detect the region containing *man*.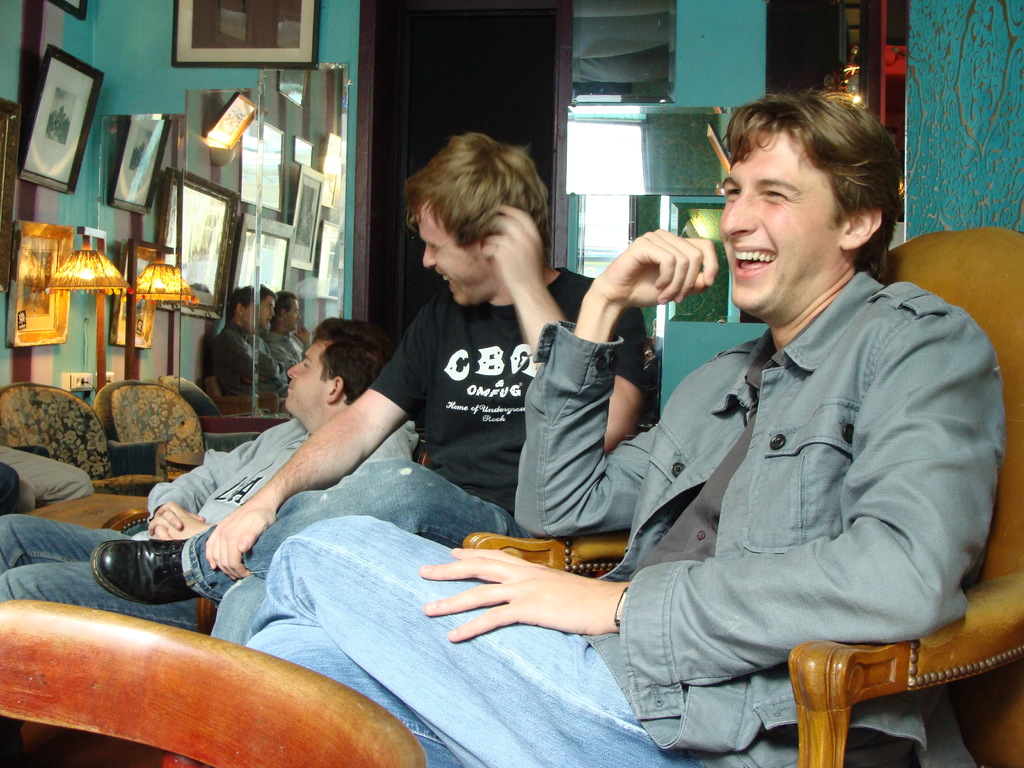
[91, 124, 650, 653].
